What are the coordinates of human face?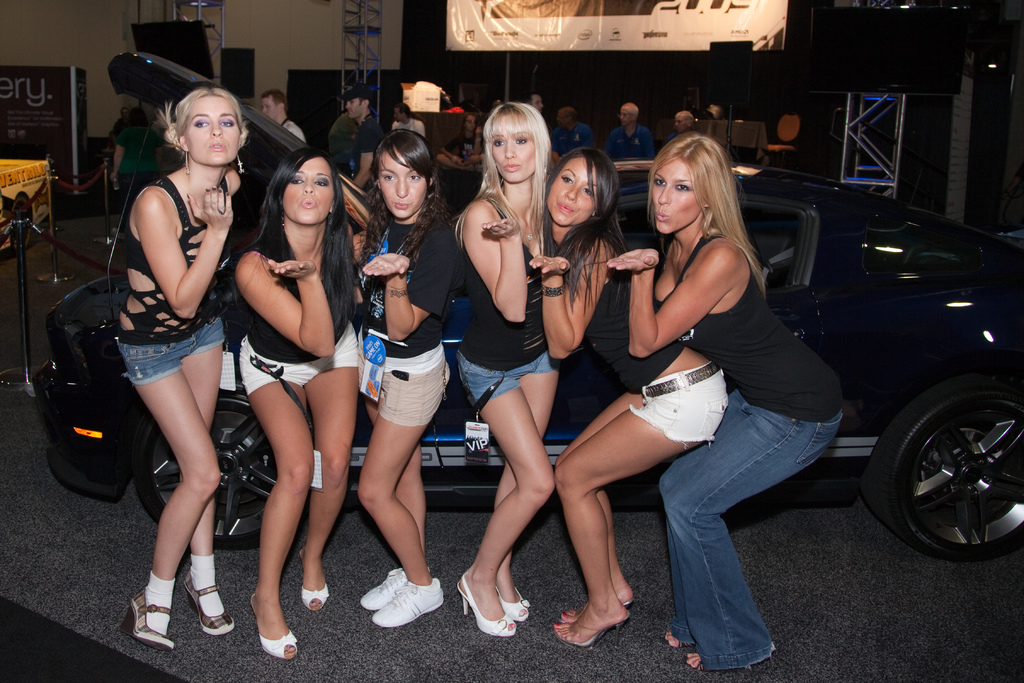
bbox(262, 95, 280, 125).
